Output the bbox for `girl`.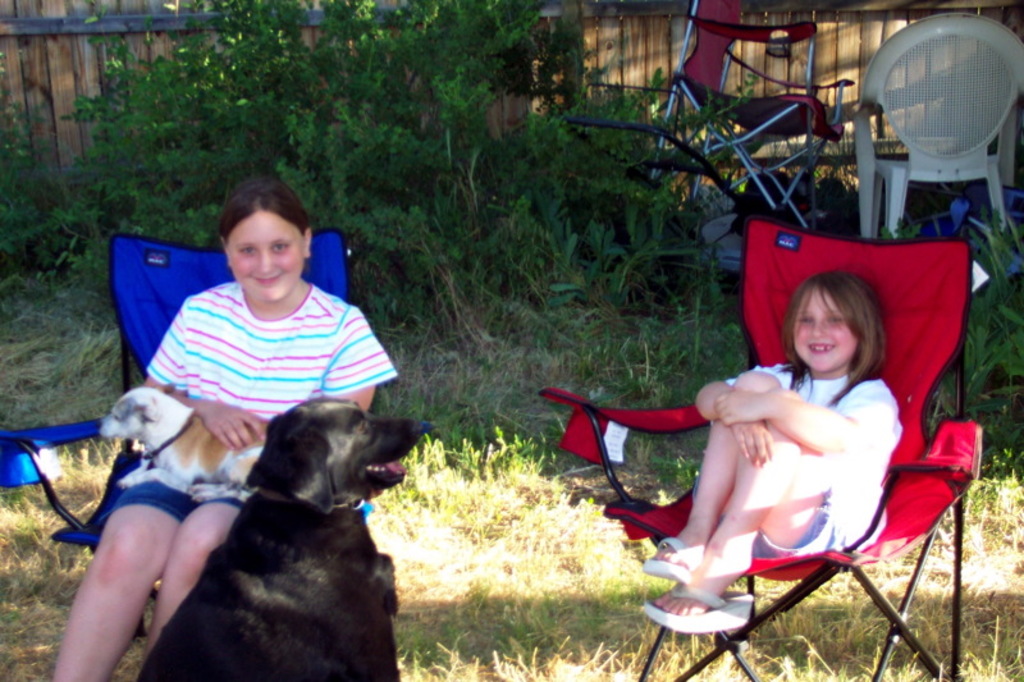
<box>52,177,406,674</box>.
